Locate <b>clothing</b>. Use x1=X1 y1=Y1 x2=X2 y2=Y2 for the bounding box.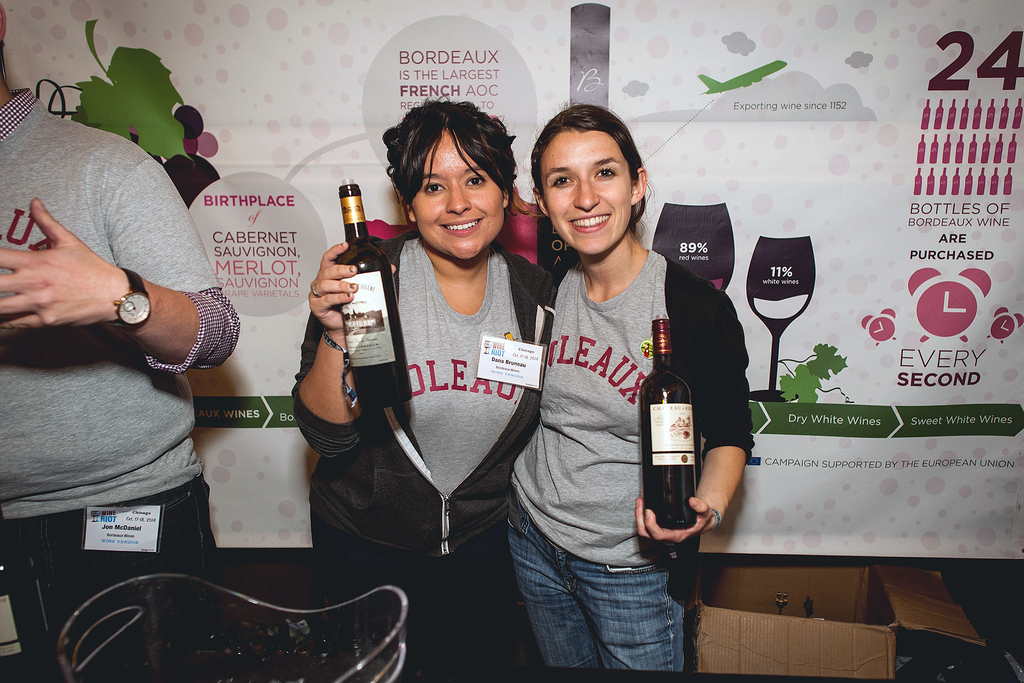
x1=12 y1=56 x2=230 y2=613.
